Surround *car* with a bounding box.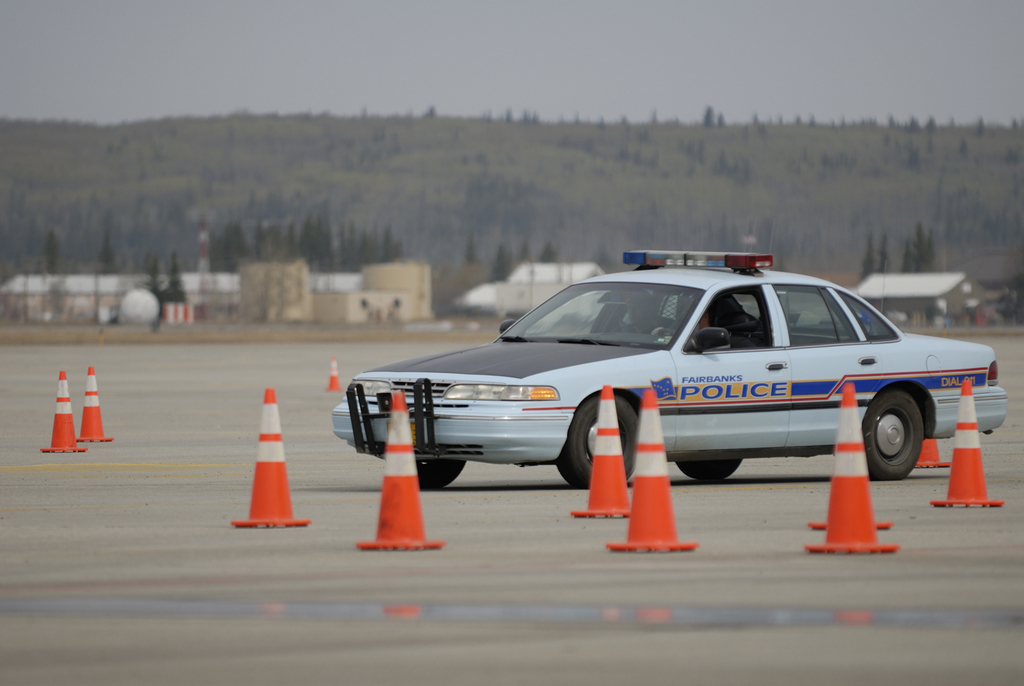
left=319, top=253, right=973, bottom=512.
